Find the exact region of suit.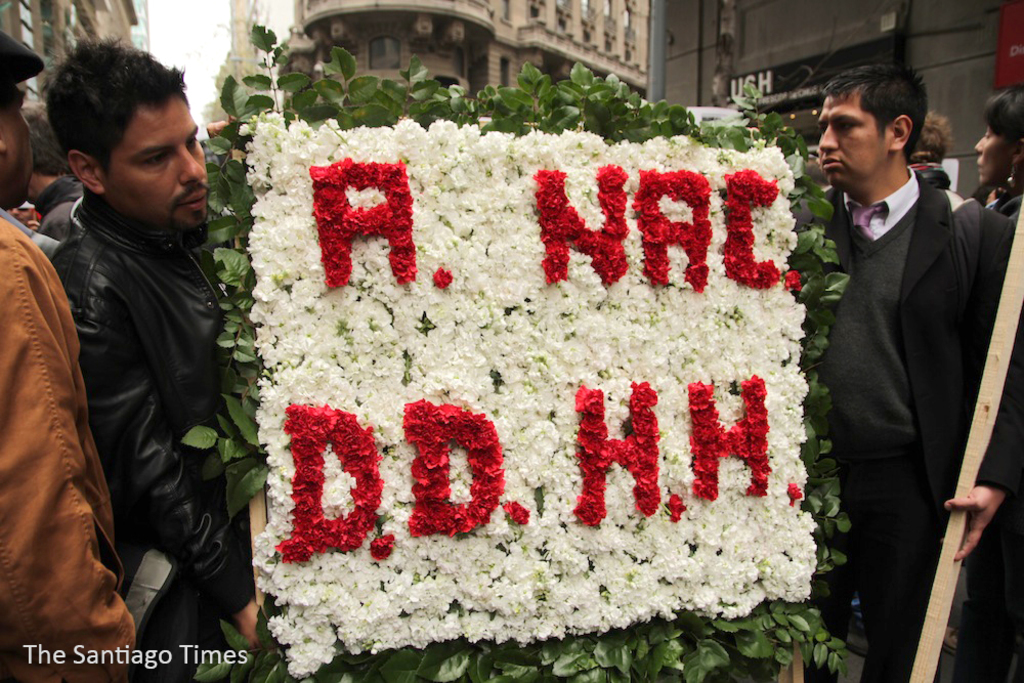
Exact region: box=[813, 161, 1023, 548].
